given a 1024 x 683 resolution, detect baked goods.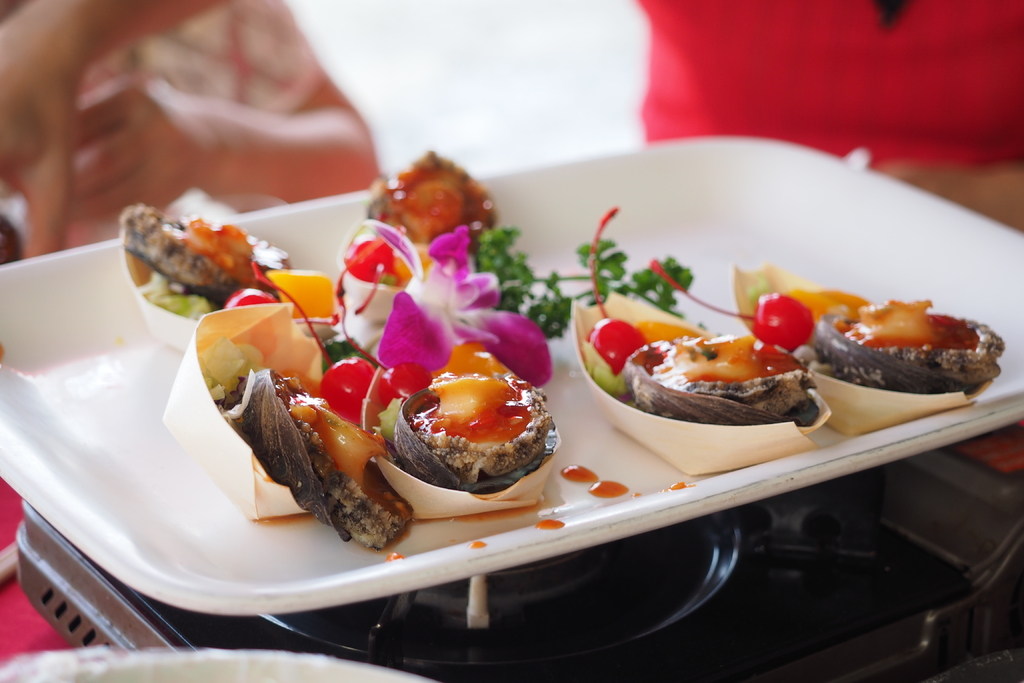
select_region(392, 363, 552, 490).
